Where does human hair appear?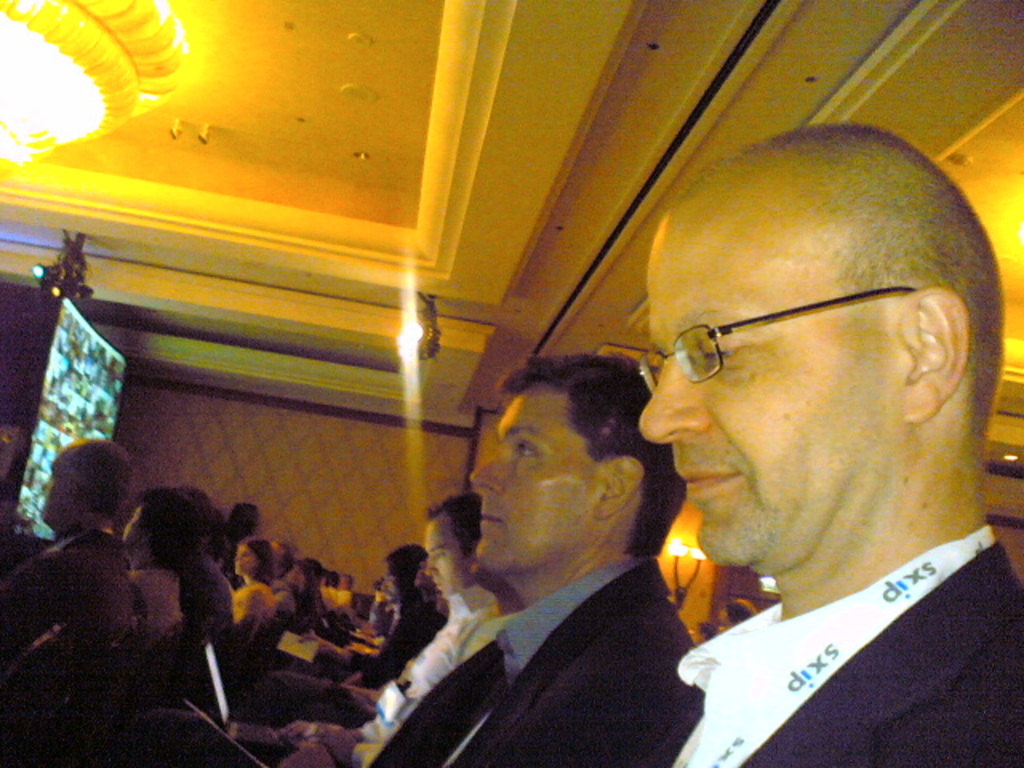
Appears at <box>424,491,485,555</box>.
